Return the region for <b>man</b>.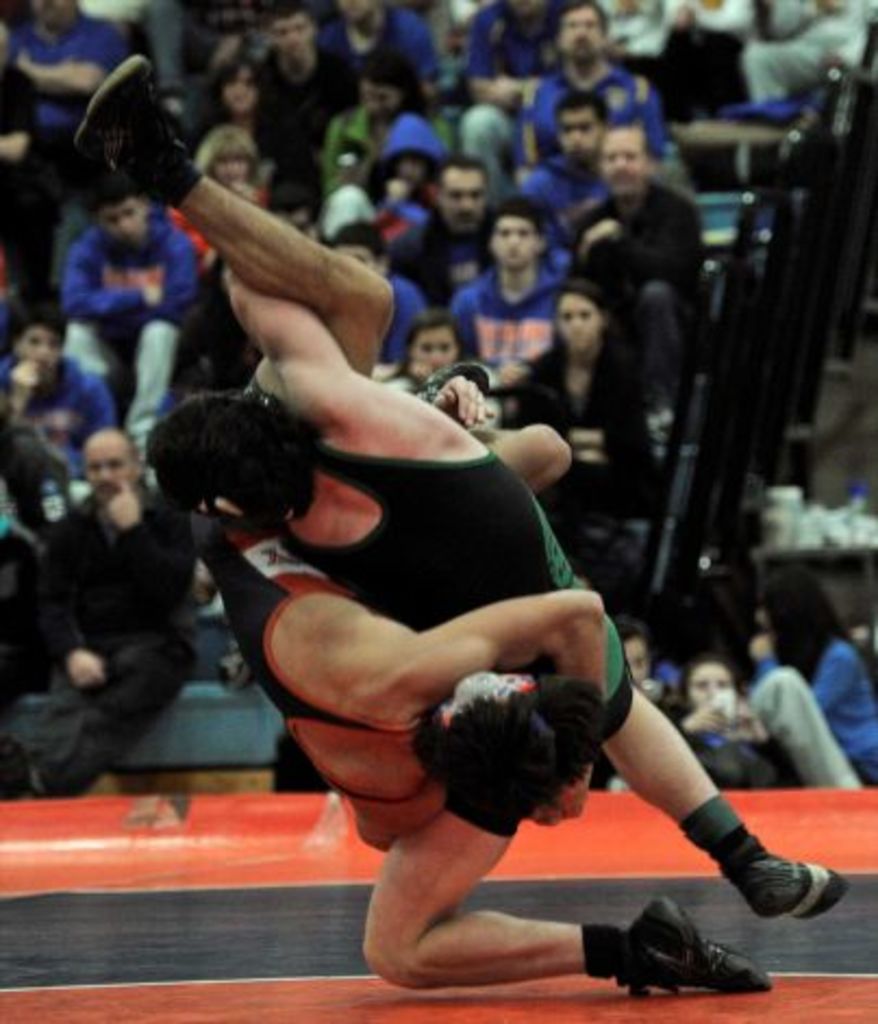
[x1=46, y1=433, x2=206, y2=804].
